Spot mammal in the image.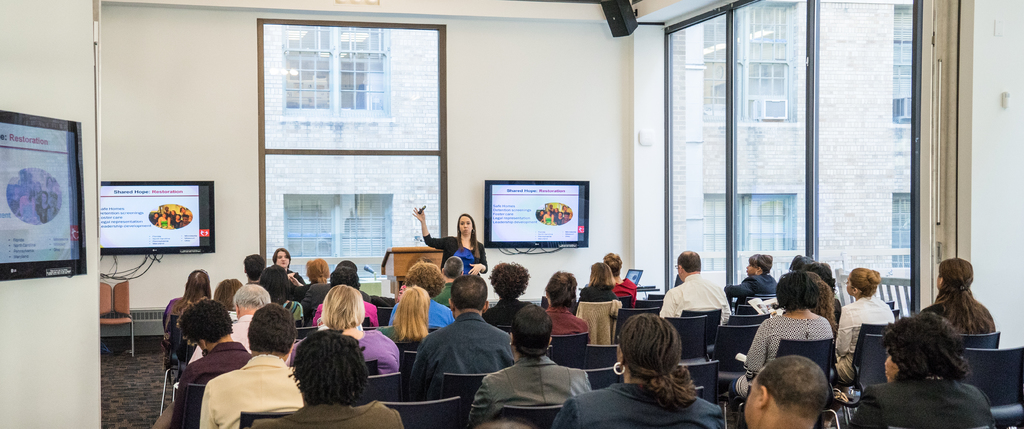
mammal found at l=216, t=275, r=247, b=318.
